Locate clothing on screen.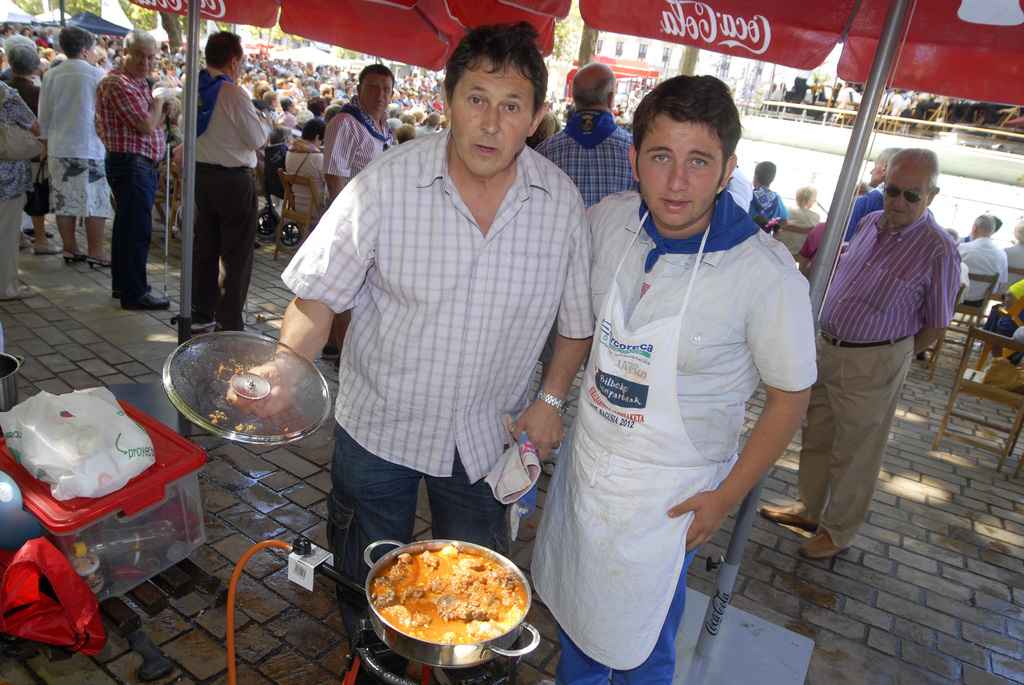
On screen at bbox(733, 167, 749, 210).
